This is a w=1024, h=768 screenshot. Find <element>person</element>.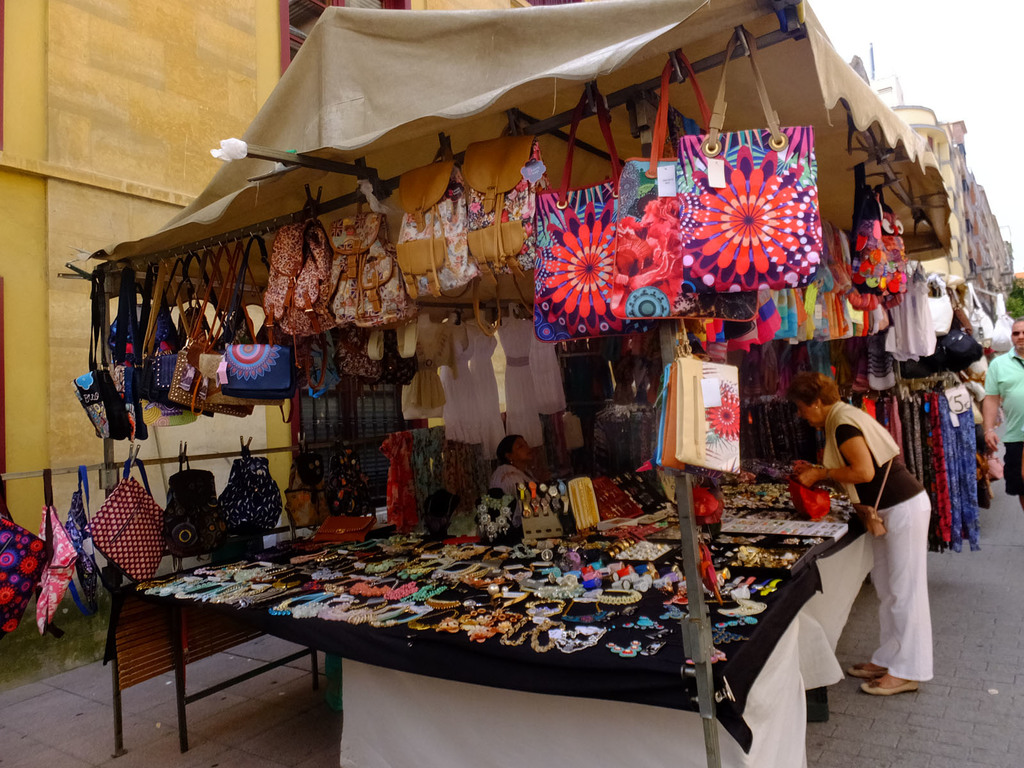
Bounding box: 490/428/539/508.
